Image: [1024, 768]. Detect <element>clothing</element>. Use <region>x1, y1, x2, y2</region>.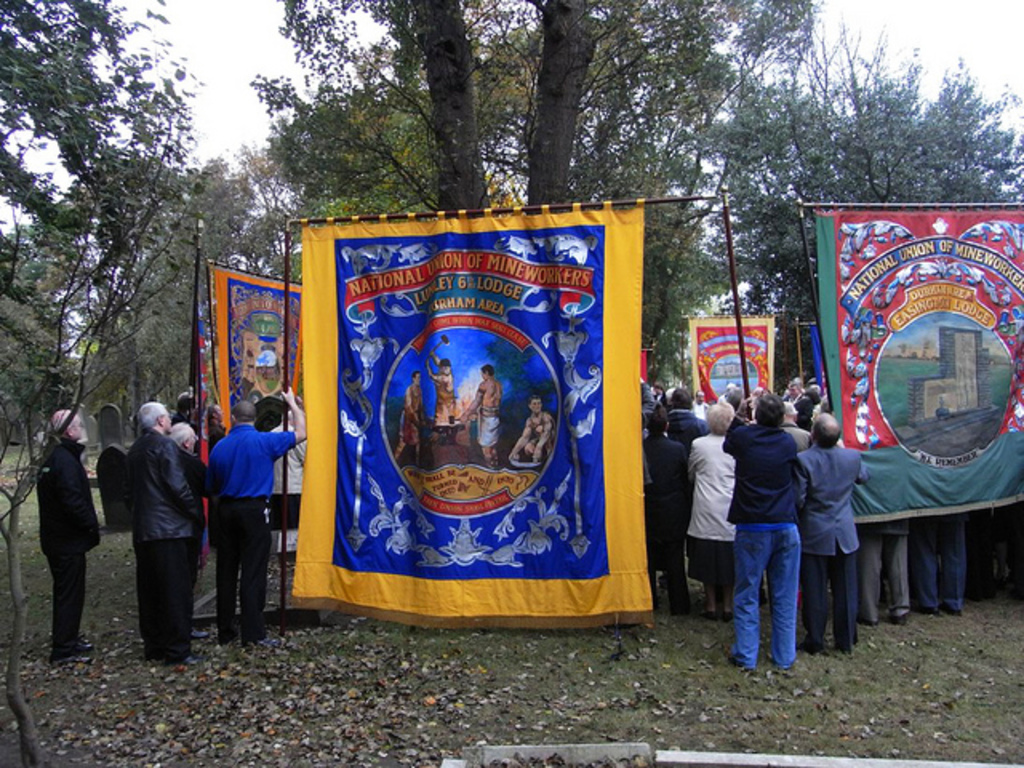
<region>93, 445, 130, 530</region>.
